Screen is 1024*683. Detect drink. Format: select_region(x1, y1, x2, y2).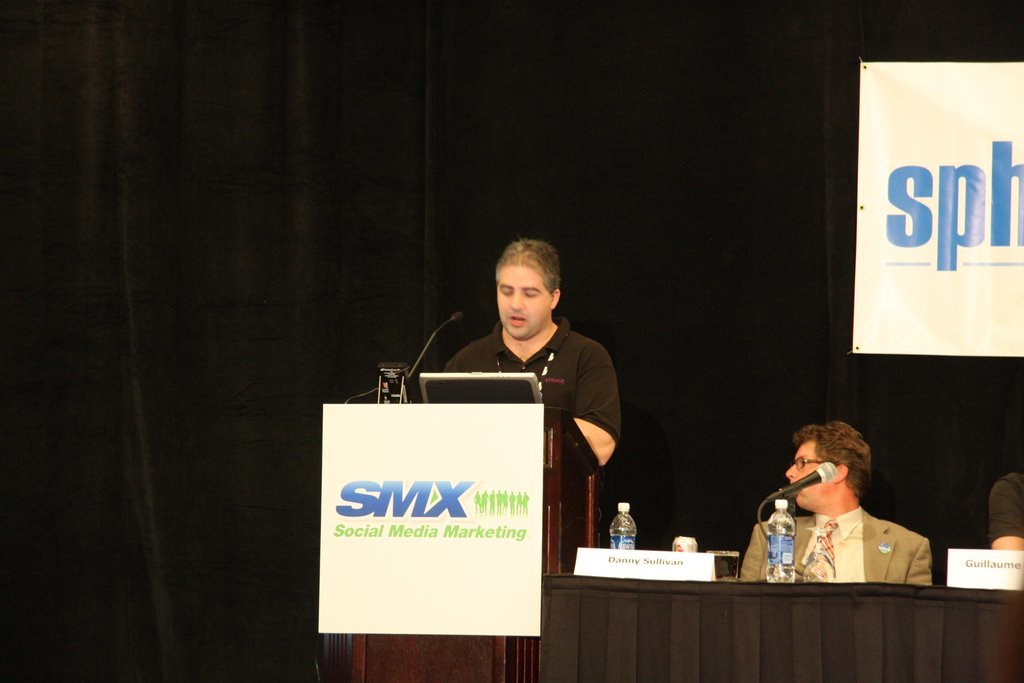
select_region(764, 511, 801, 586).
